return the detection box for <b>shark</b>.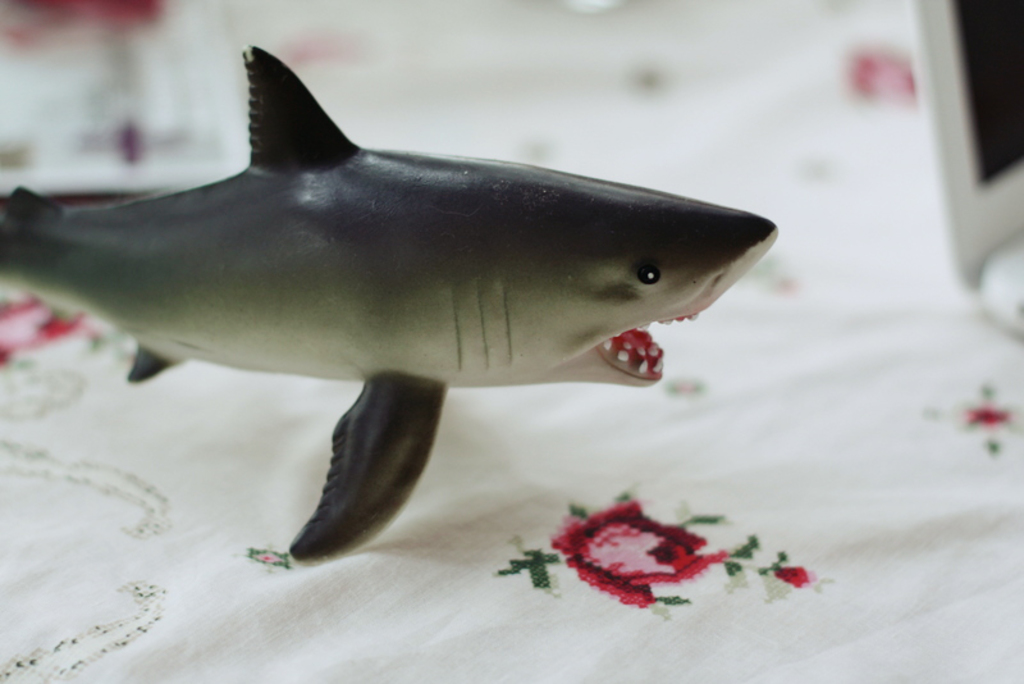
rect(1, 46, 778, 557).
